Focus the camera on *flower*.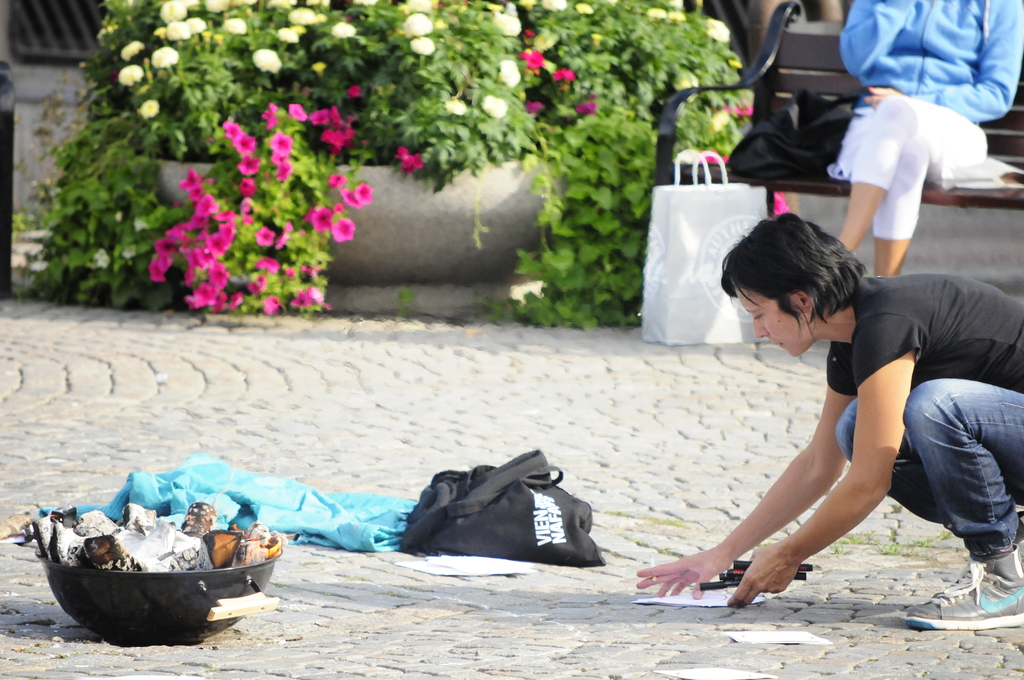
Focus region: (left=152, top=47, right=177, bottom=70).
